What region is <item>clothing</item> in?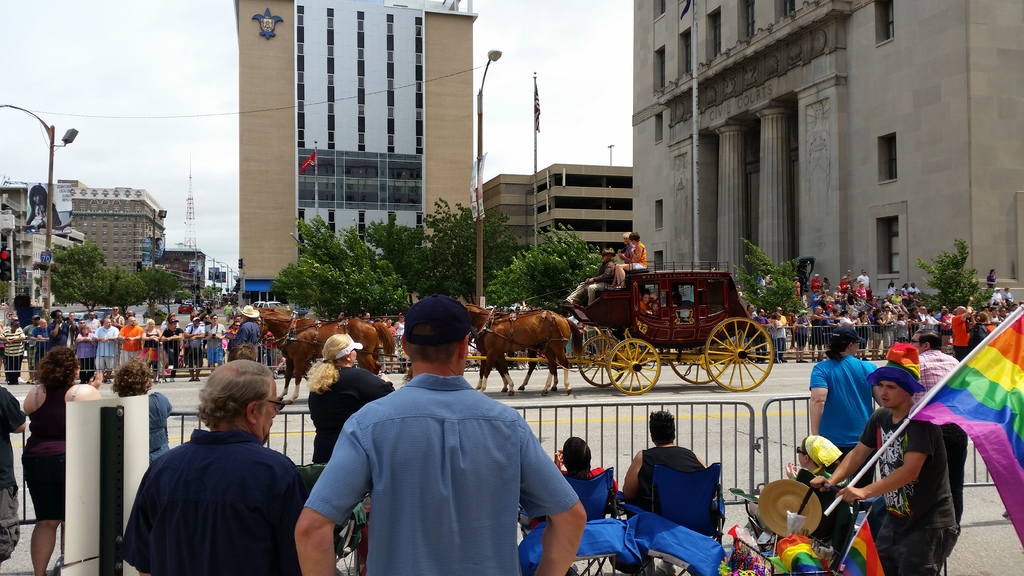
region(912, 348, 968, 521).
